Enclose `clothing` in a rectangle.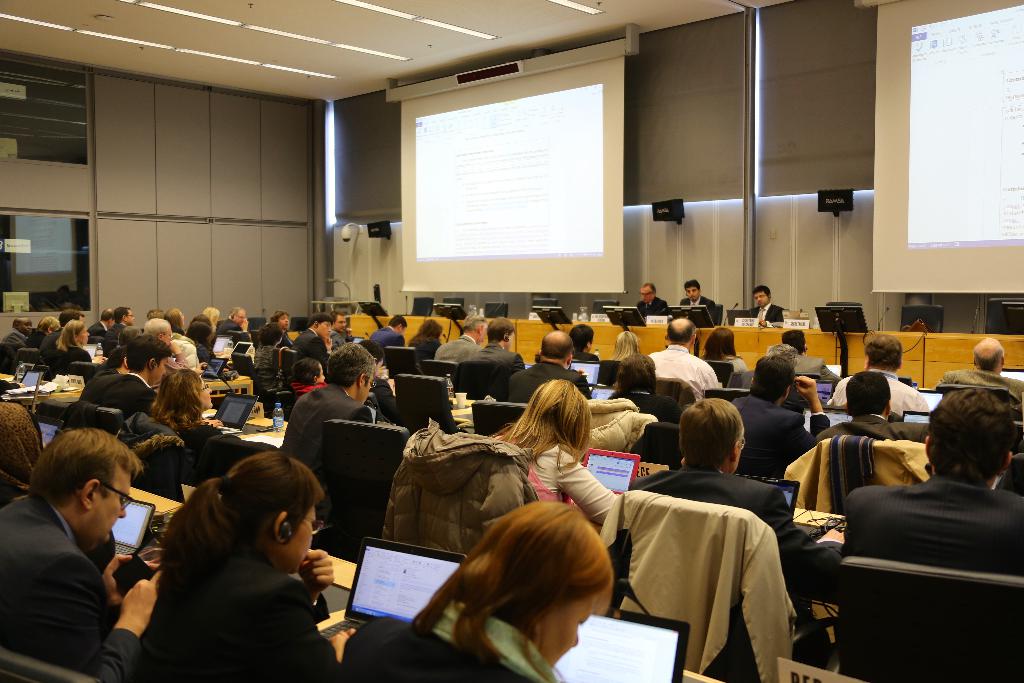
x1=426 y1=335 x2=484 y2=363.
